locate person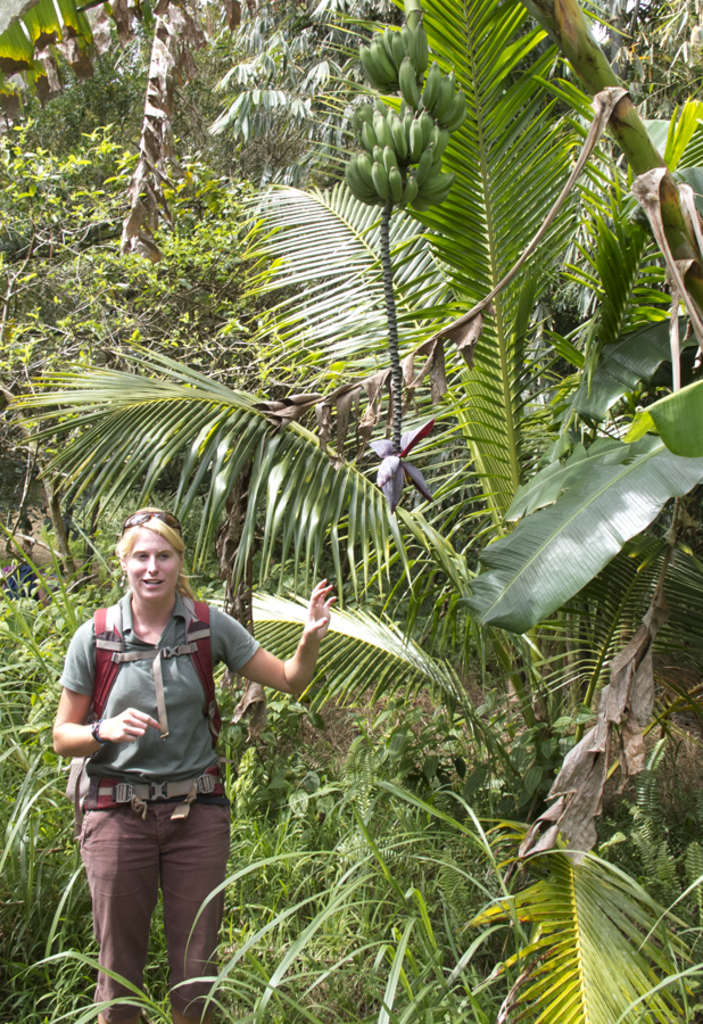
crop(44, 509, 340, 1023)
